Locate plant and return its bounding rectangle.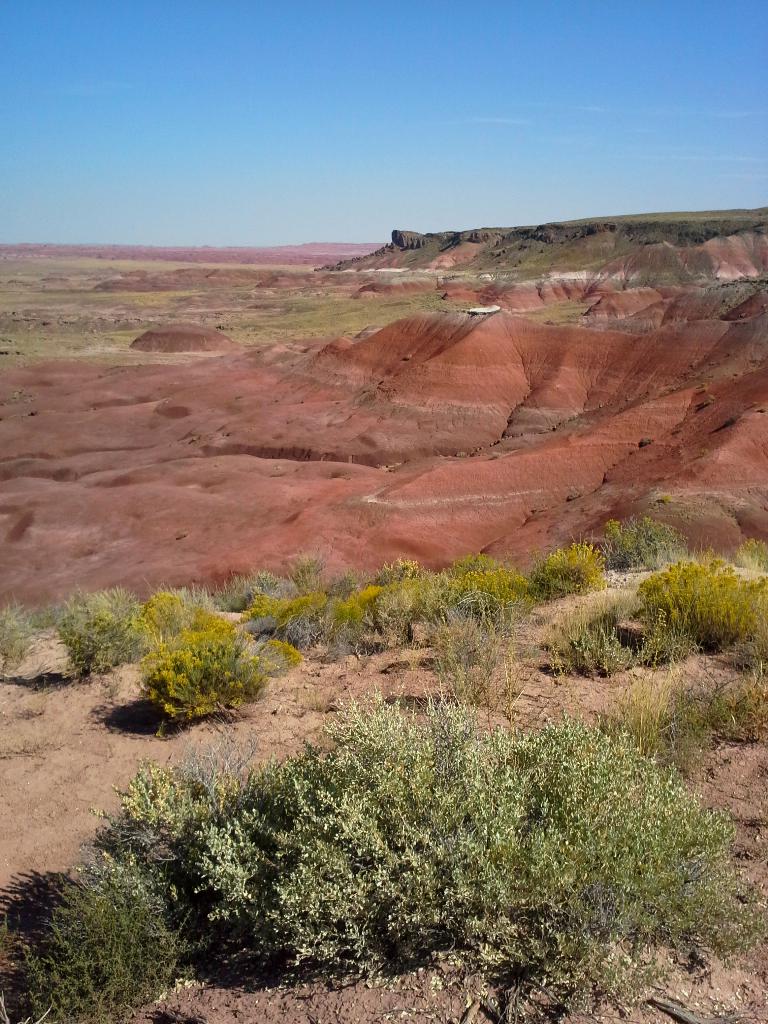
box(2, 849, 191, 1023).
